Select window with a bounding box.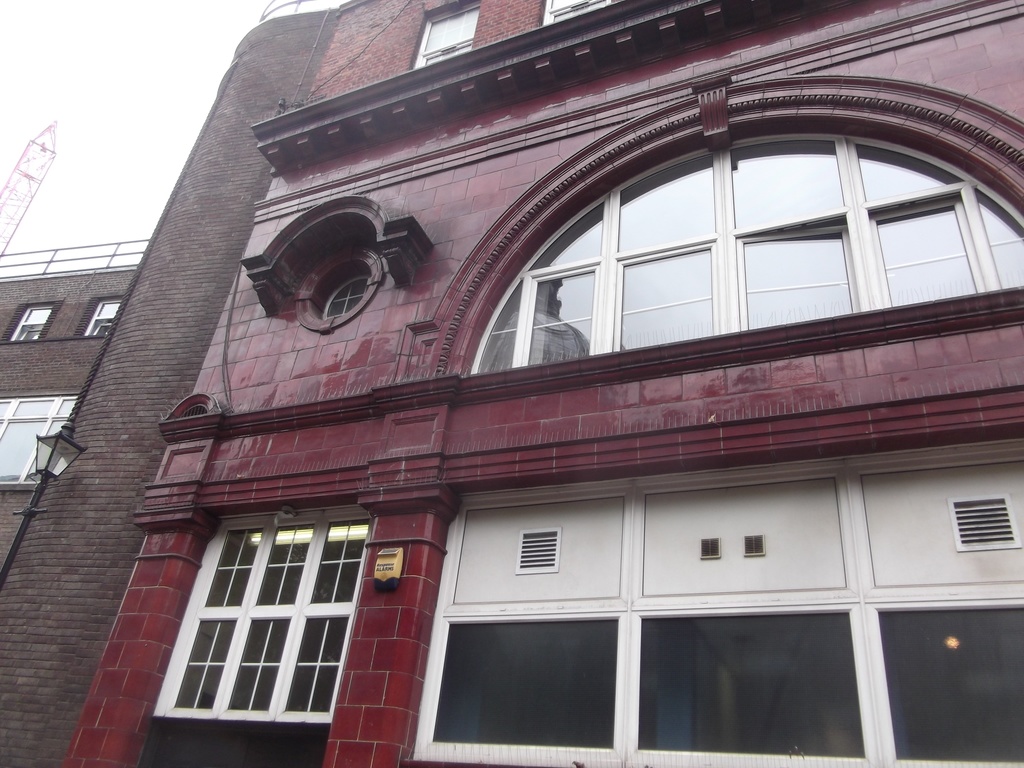
crop(12, 304, 58, 340).
